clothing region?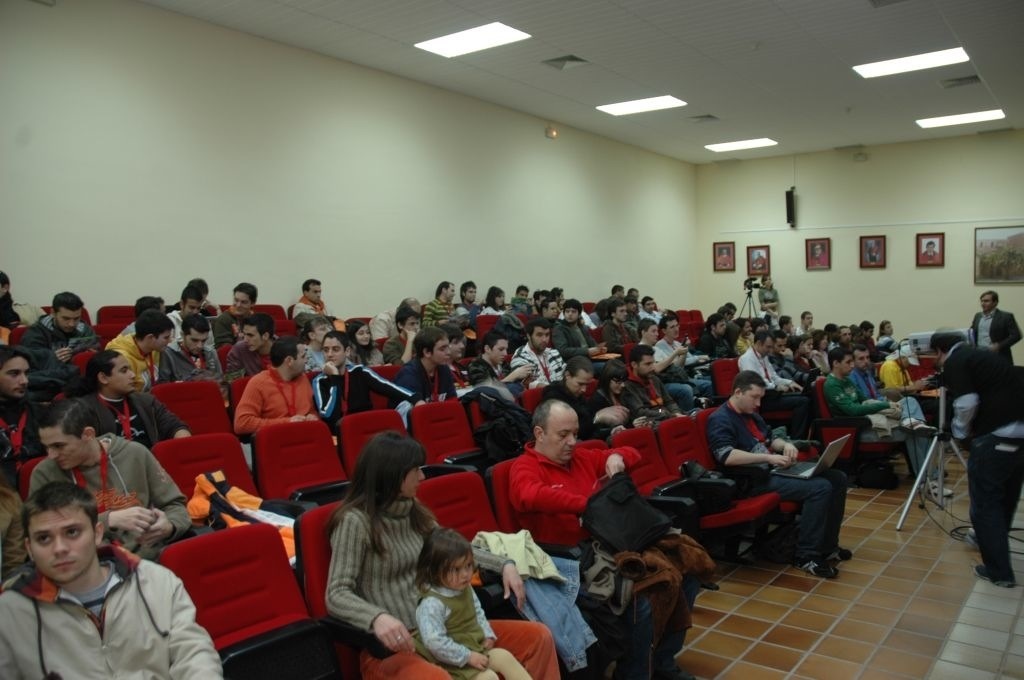
pyautogui.locateOnScreen(353, 343, 372, 368)
